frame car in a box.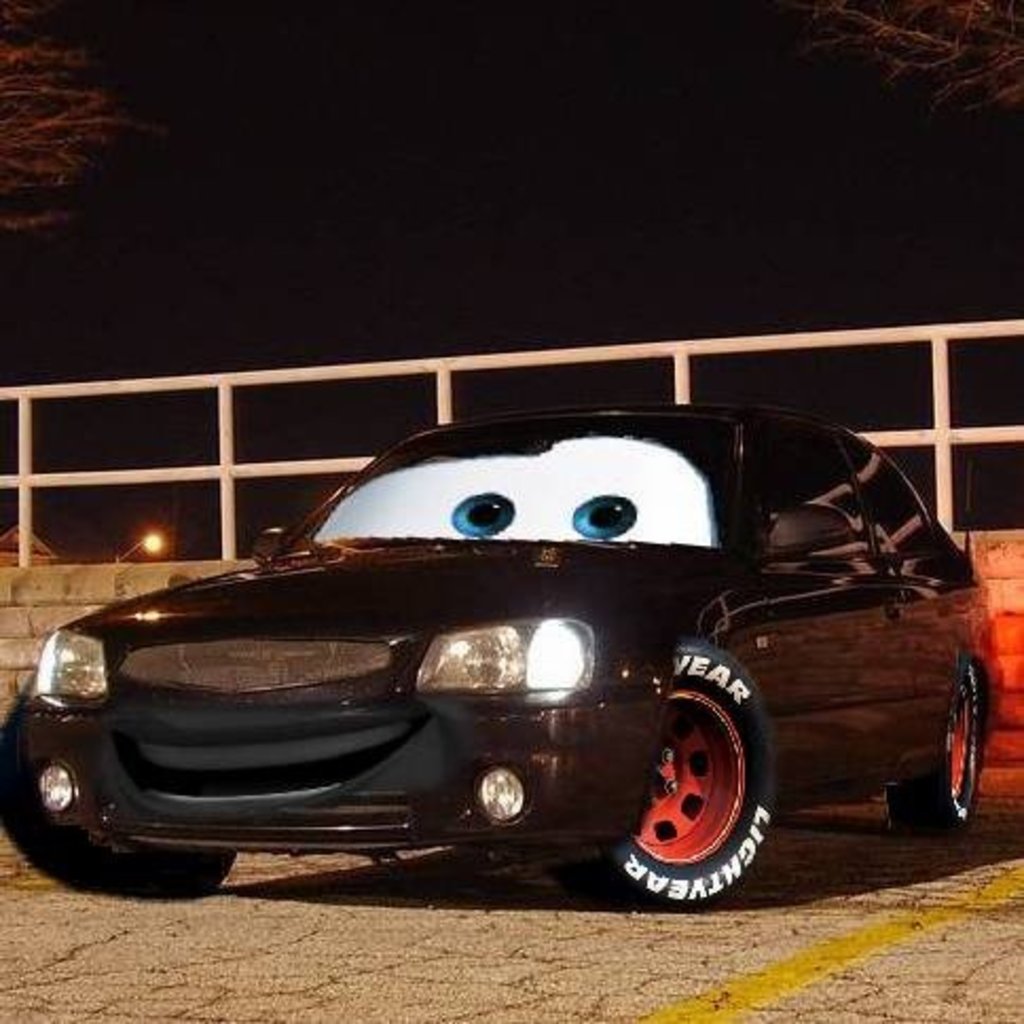
[left=13, top=398, right=992, bottom=906].
